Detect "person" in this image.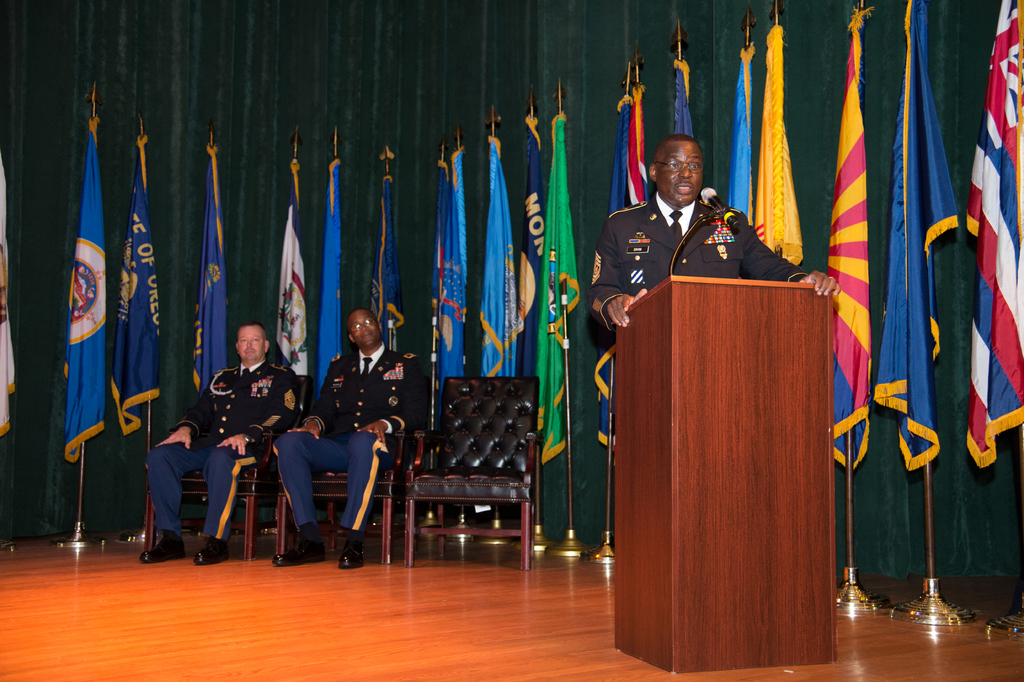
Detection: left=139, top=316, right=296, bottom=567.
